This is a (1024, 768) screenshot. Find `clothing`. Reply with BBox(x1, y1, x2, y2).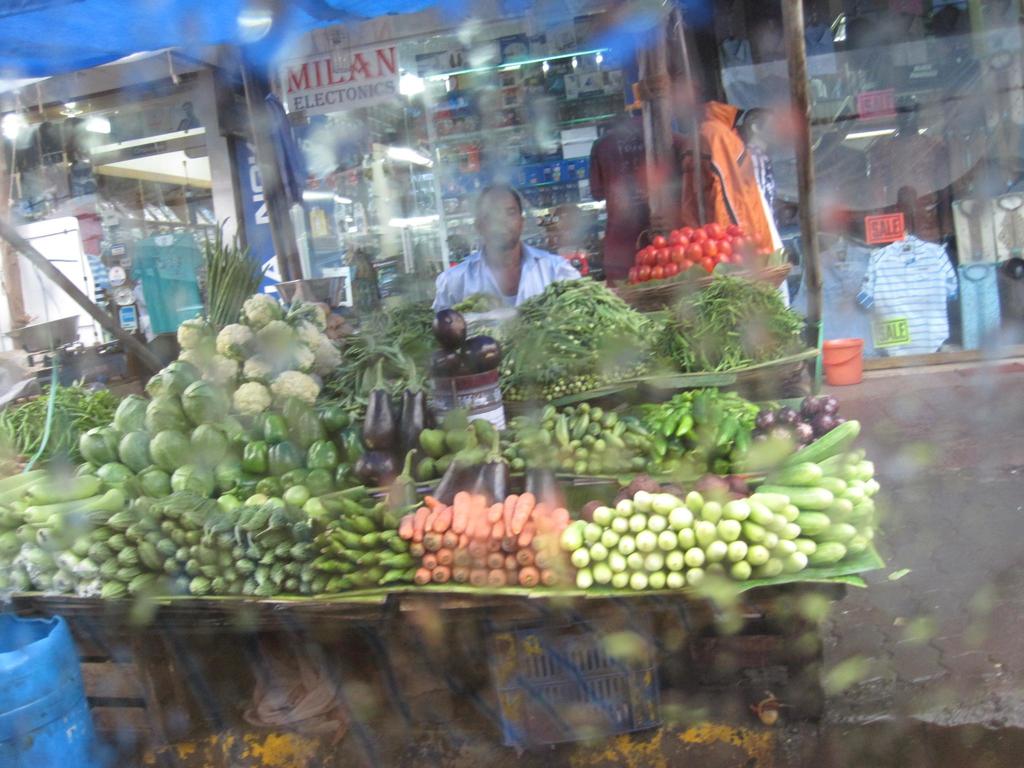
BBox(958, 261, 1001, 349).
